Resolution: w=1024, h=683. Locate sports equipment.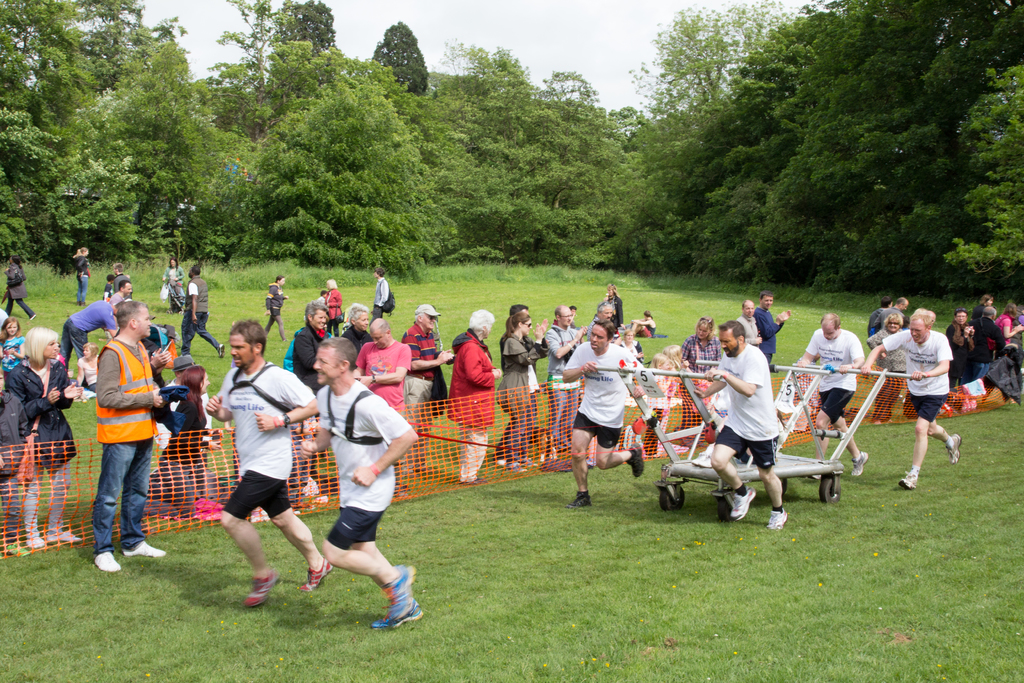
region(243, 566, 282, 609).
